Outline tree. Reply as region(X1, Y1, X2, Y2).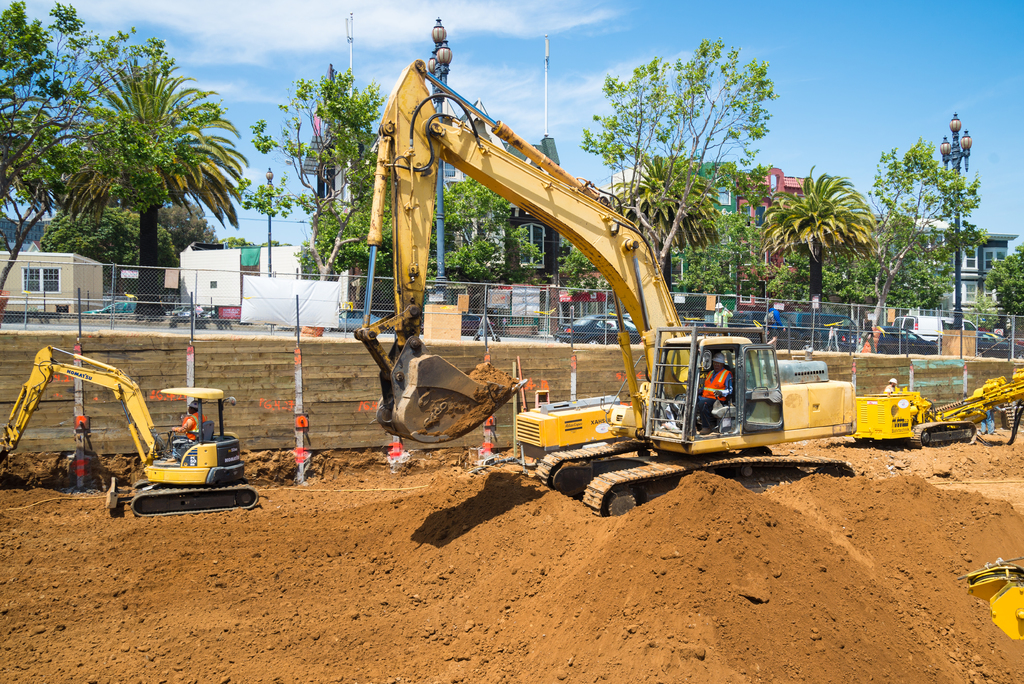
region(298, 168, 406, 279).
